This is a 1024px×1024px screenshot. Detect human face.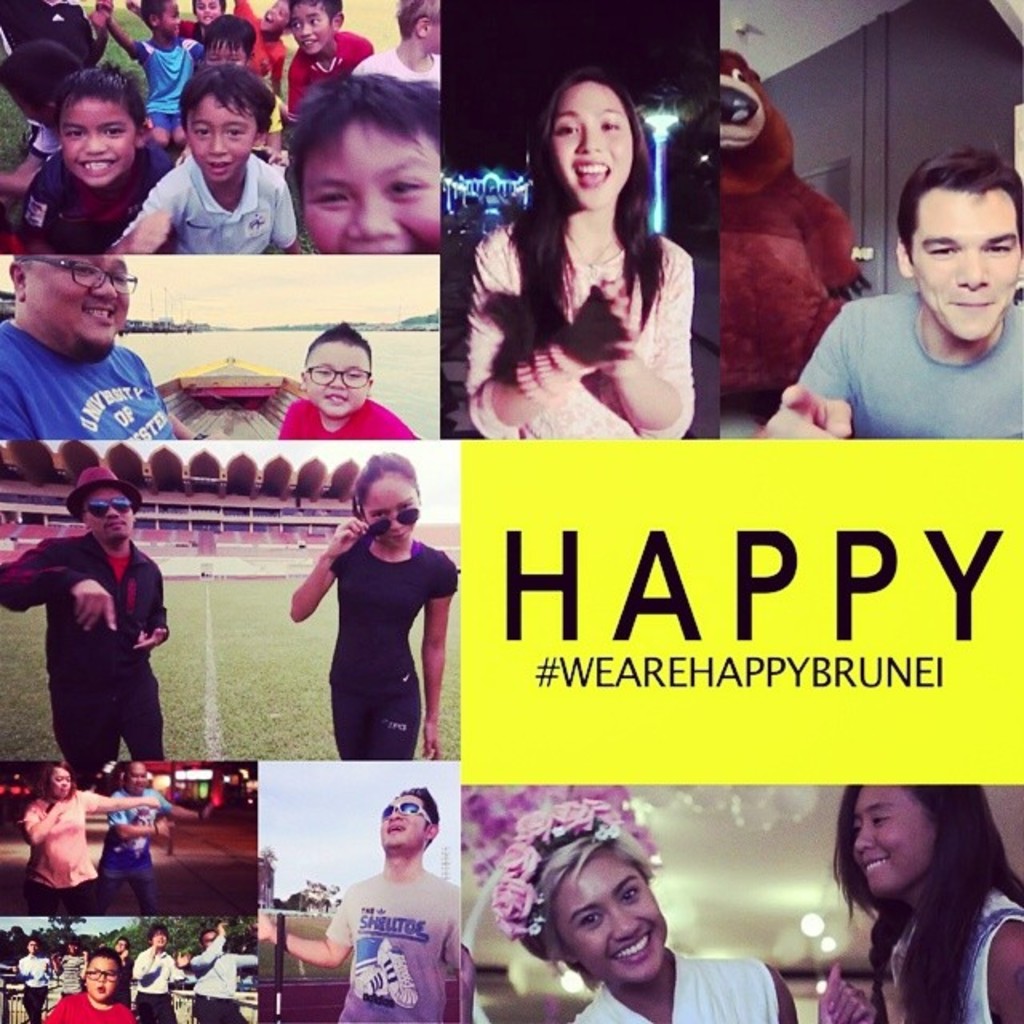
299, 328, 366, 410.
